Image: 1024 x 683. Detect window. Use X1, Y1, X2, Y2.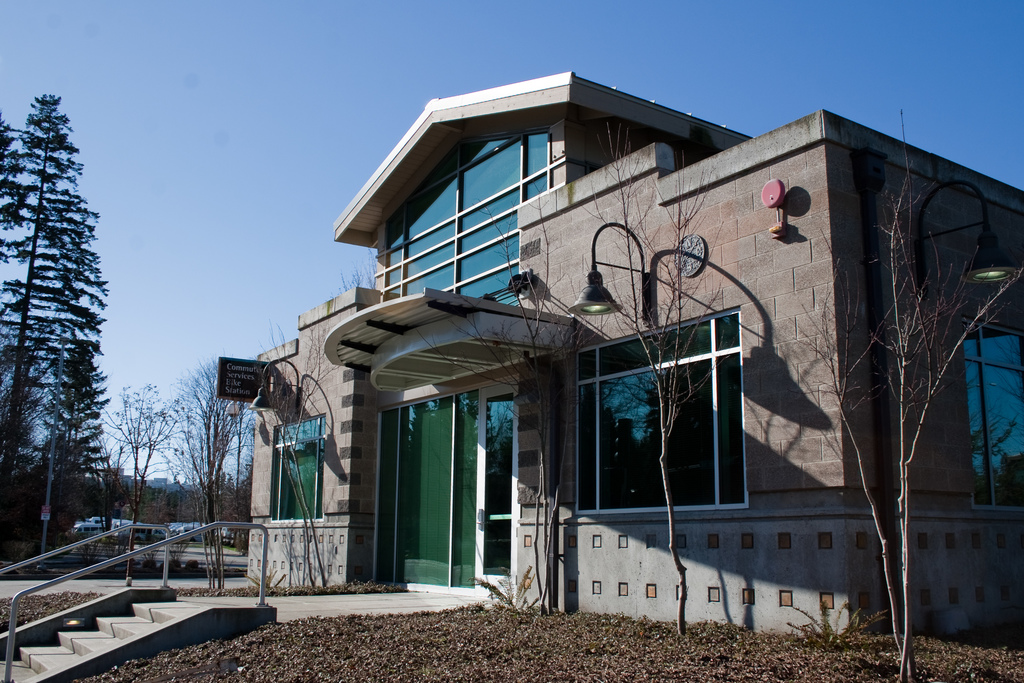
577, 313, 744, 509.
